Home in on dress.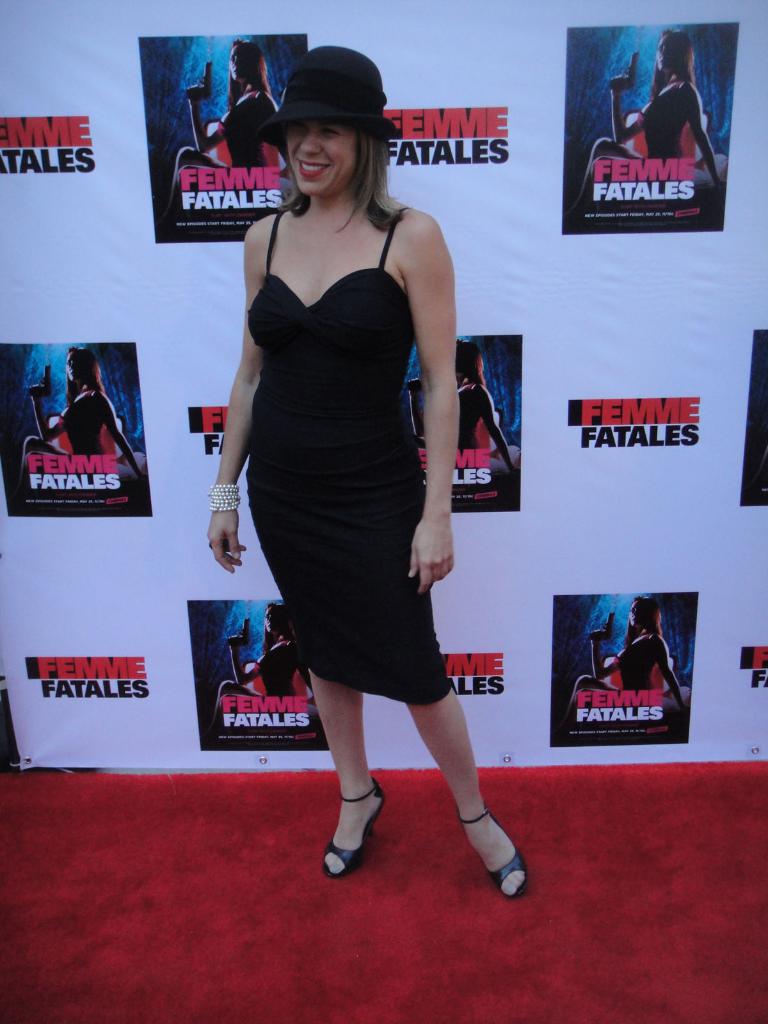
Homed in at 216 211 452 649.
